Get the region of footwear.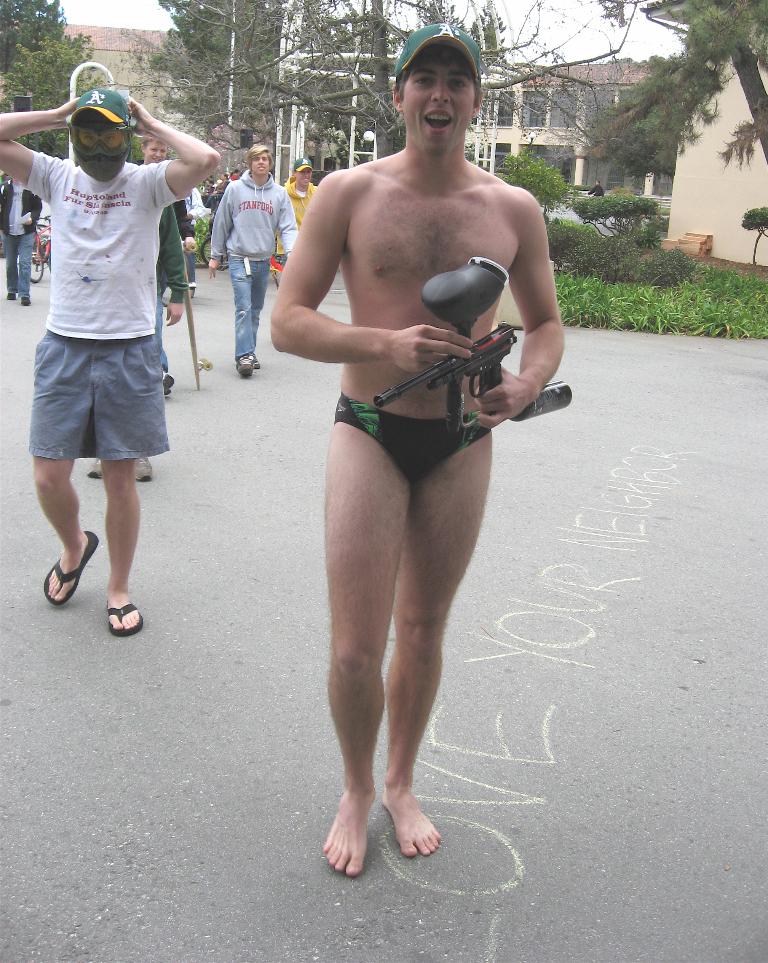
box=[133, 452, 151, 485].
